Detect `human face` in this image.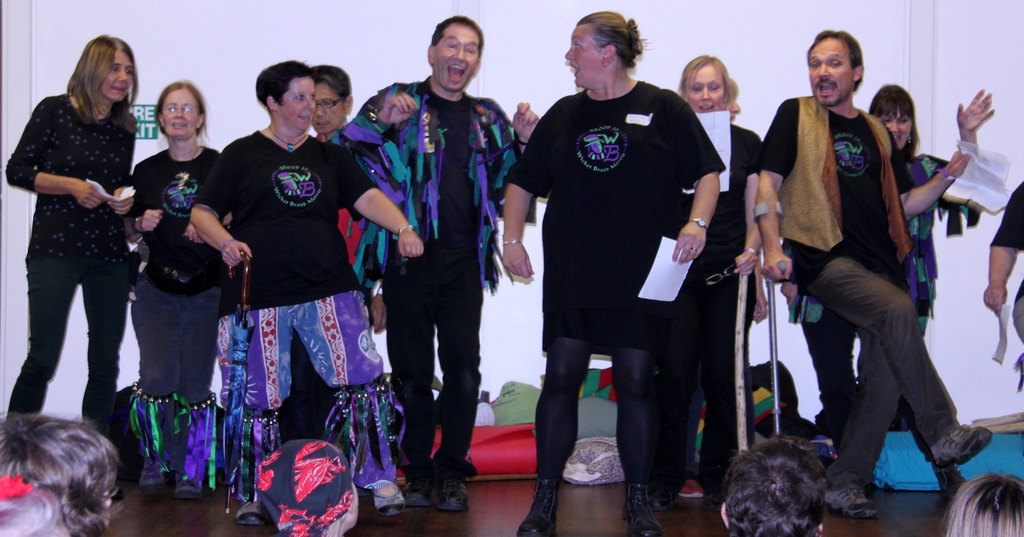
Detection: (880, 106, 913, 151).
